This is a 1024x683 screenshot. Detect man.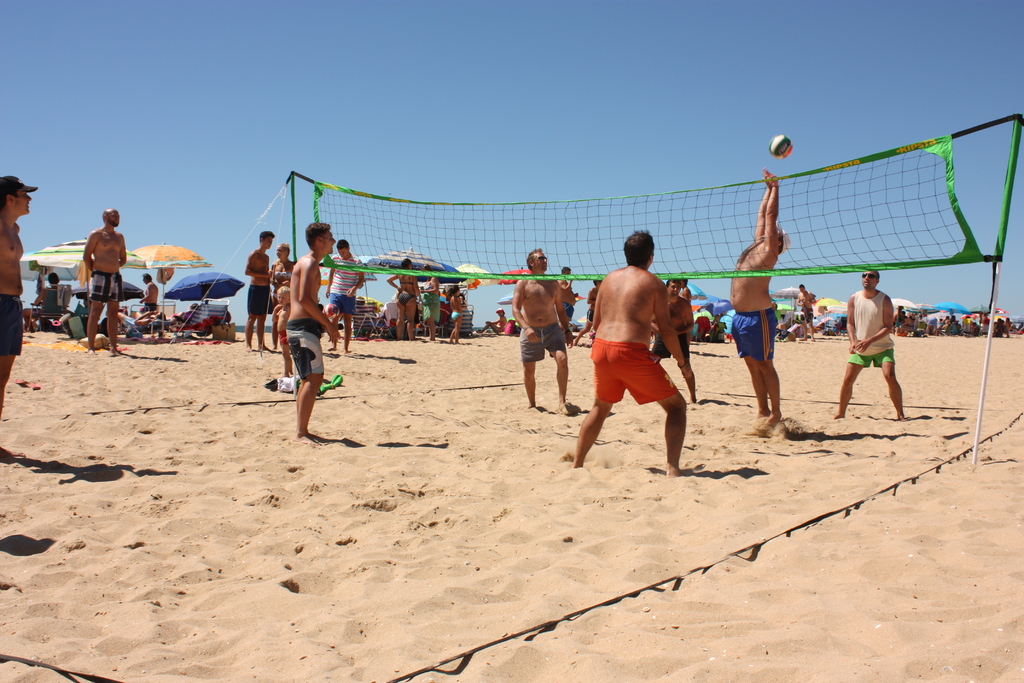
283/220/346/440.
